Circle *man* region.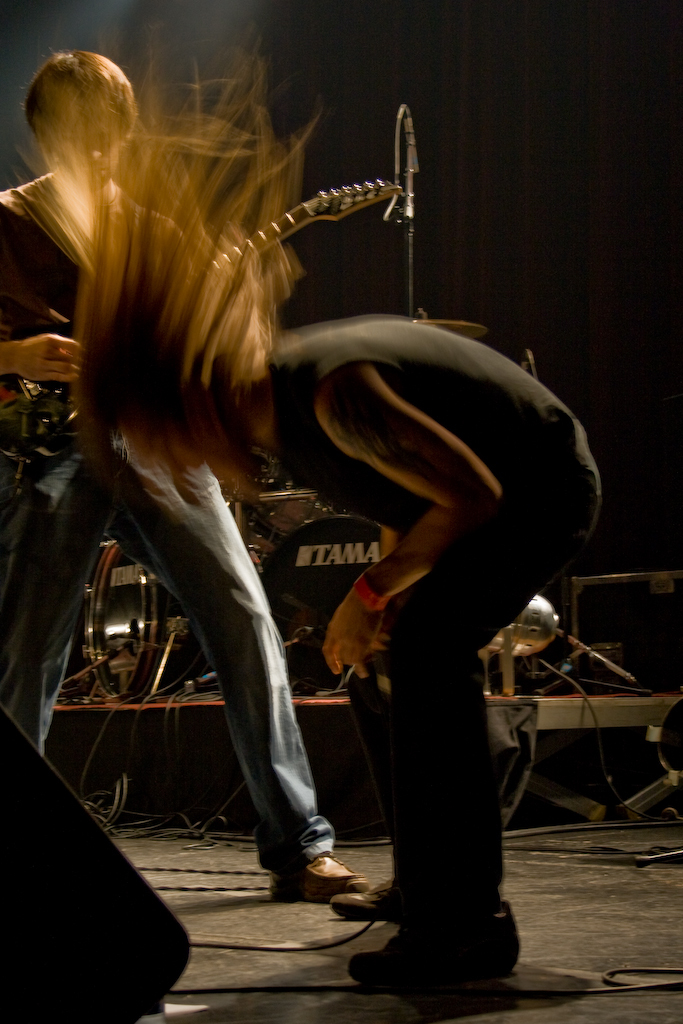
Region: 2:45:605:987.
